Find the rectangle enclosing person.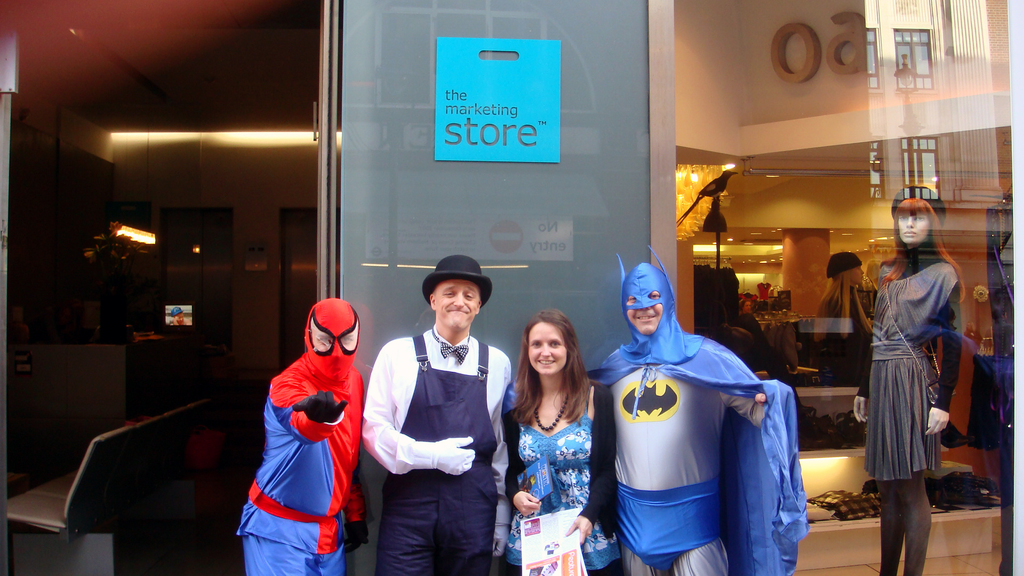
<region>360, 250, 514, 575</region>.
